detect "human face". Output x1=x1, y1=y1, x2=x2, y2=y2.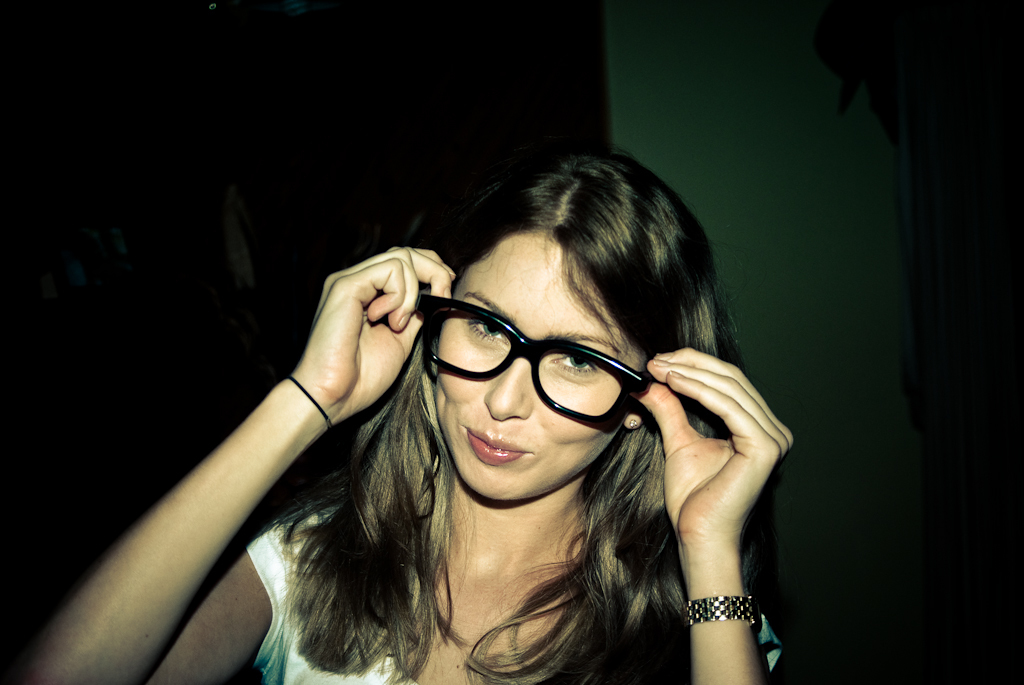
x1=435, y1=233, x2=646, y2=503.
